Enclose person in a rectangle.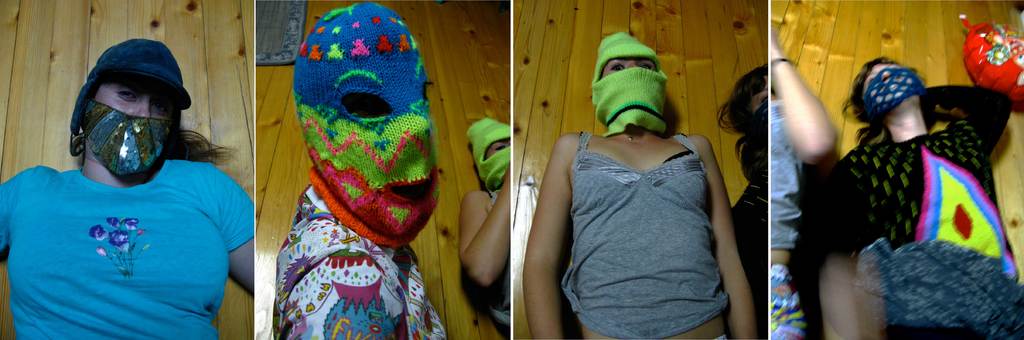
769 29 840 336.
